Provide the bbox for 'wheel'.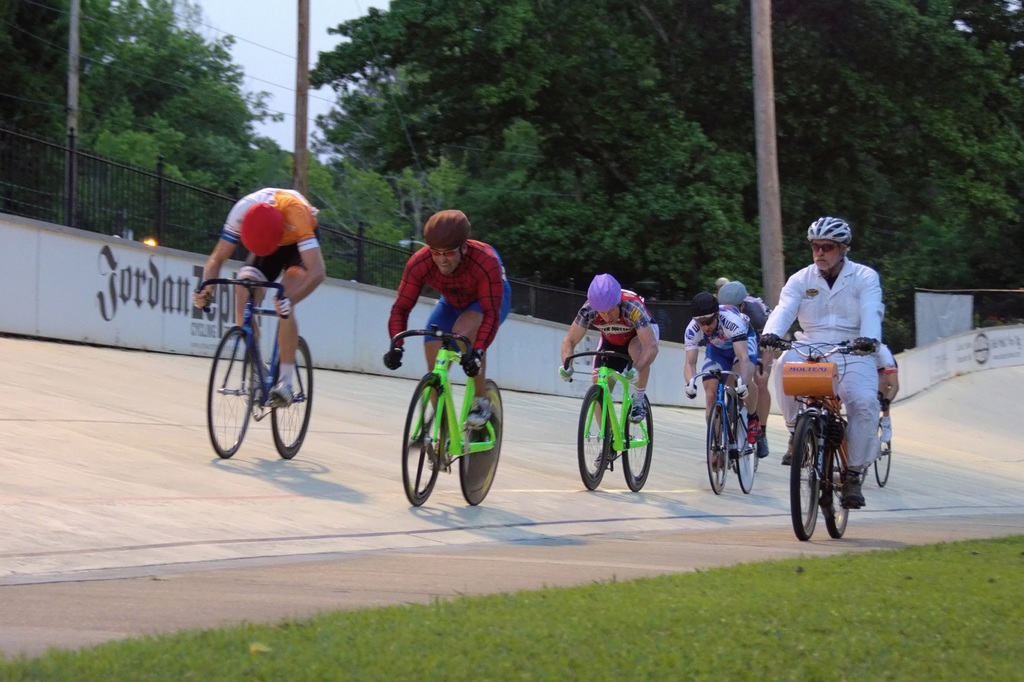
locate(822, 428, 851, 537).
